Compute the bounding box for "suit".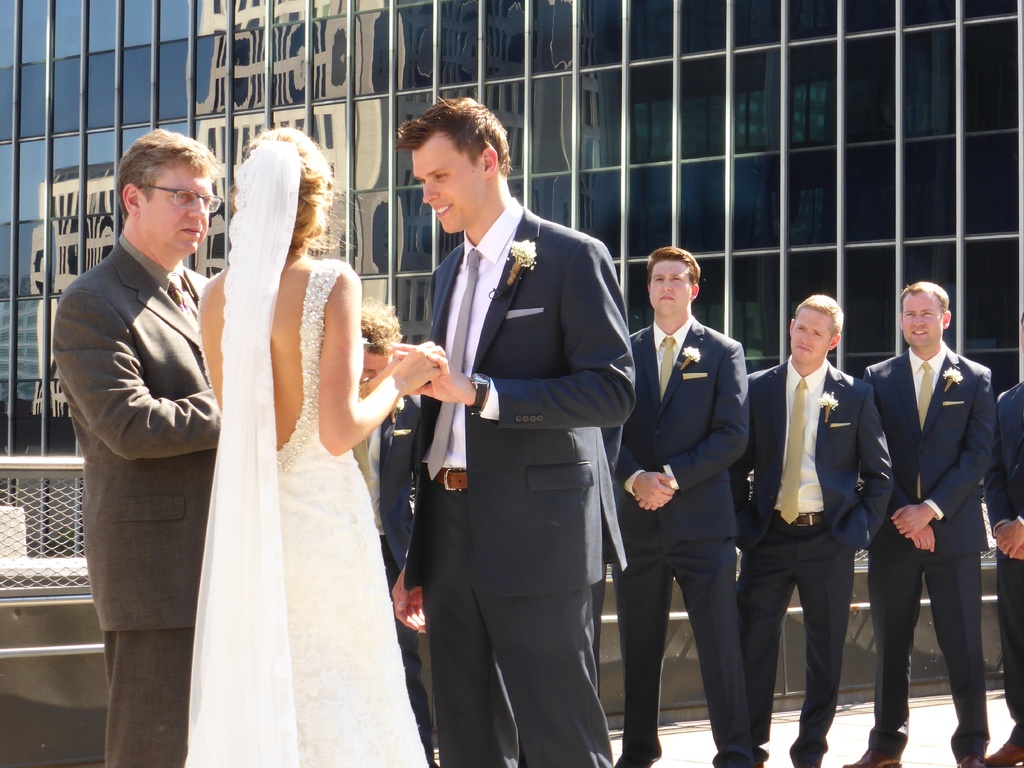
[729, 356, 898, 767].
